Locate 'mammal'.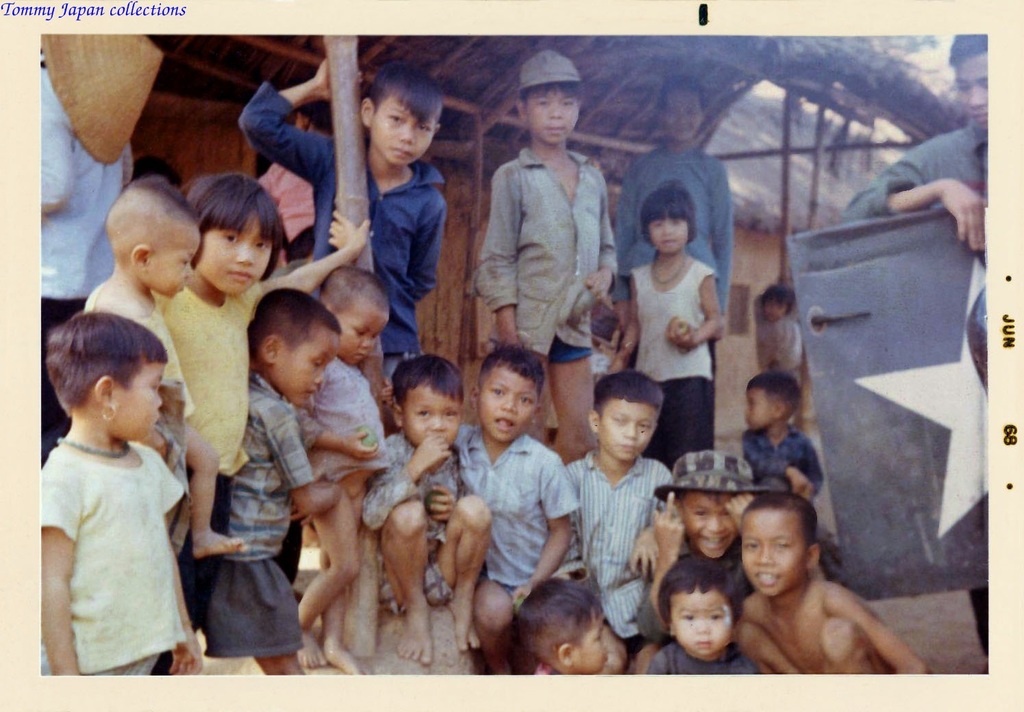
Bounding box: 740,364,829,503.
